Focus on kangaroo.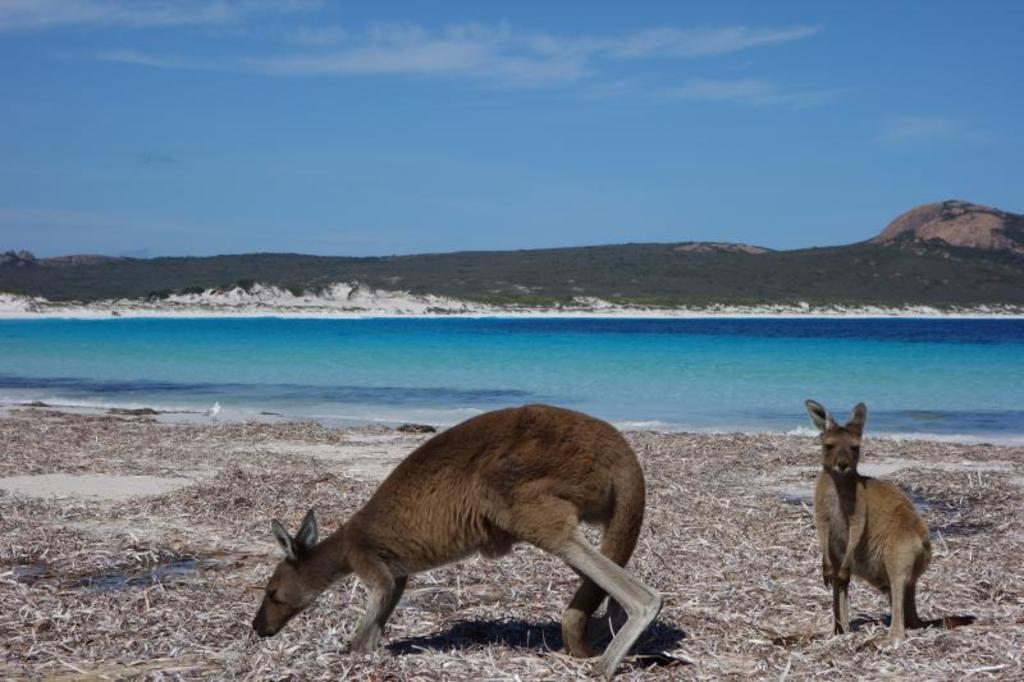
Focused at 251, 406, 666, 681.
